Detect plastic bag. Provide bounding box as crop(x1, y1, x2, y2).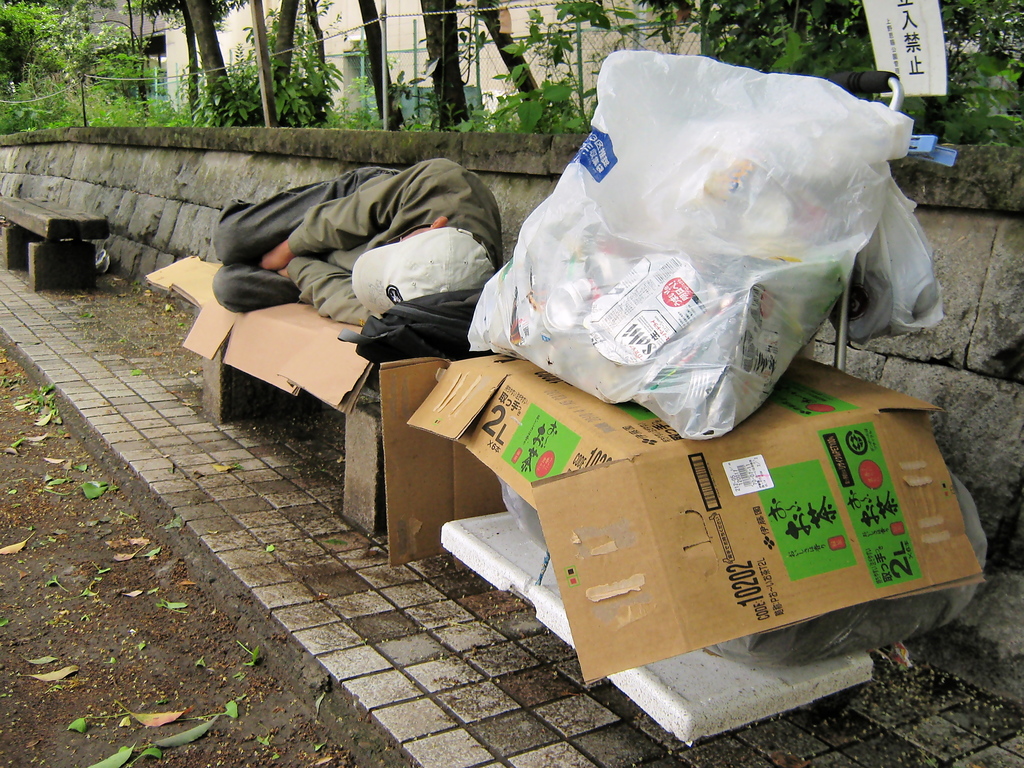
crop(494, 463, 988, 664).
